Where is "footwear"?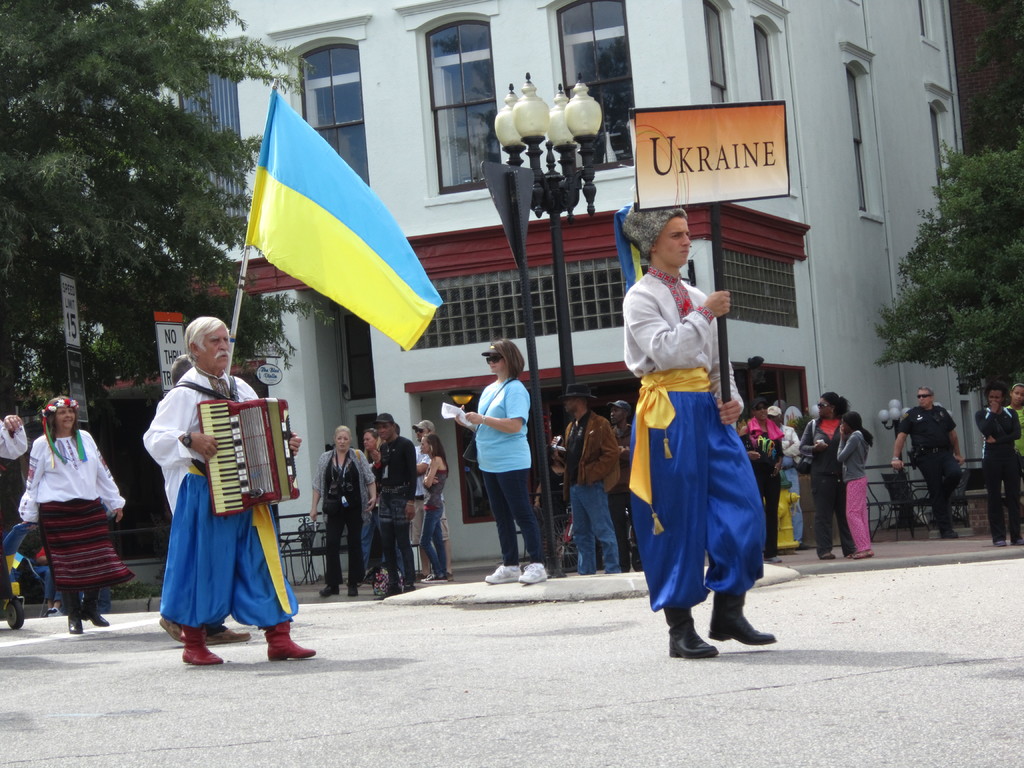
(x1=160, y1=616, x2=181, y2=643).
